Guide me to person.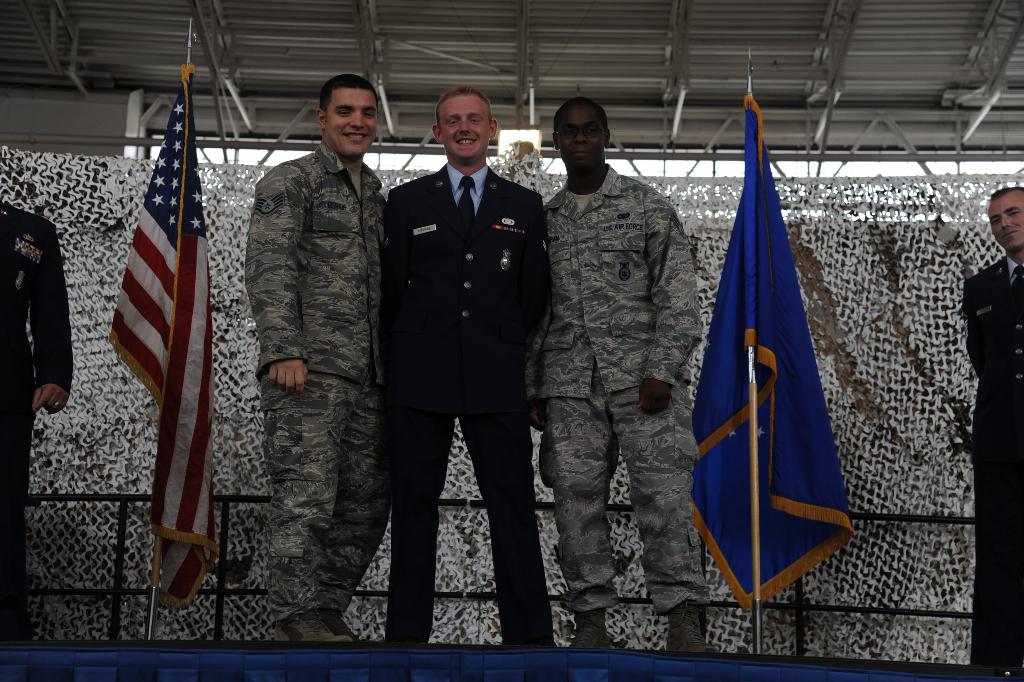
Guidance: left=946, top=188, right=1023, bottom=681.
